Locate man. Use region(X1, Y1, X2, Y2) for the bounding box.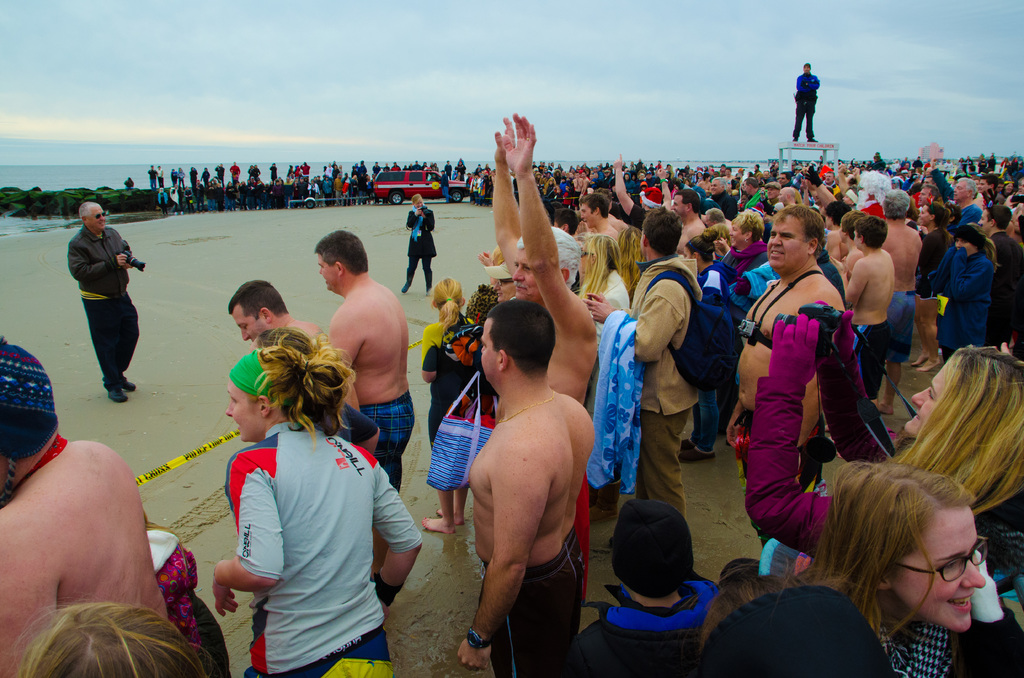
region(977, 177, 988, 227).
